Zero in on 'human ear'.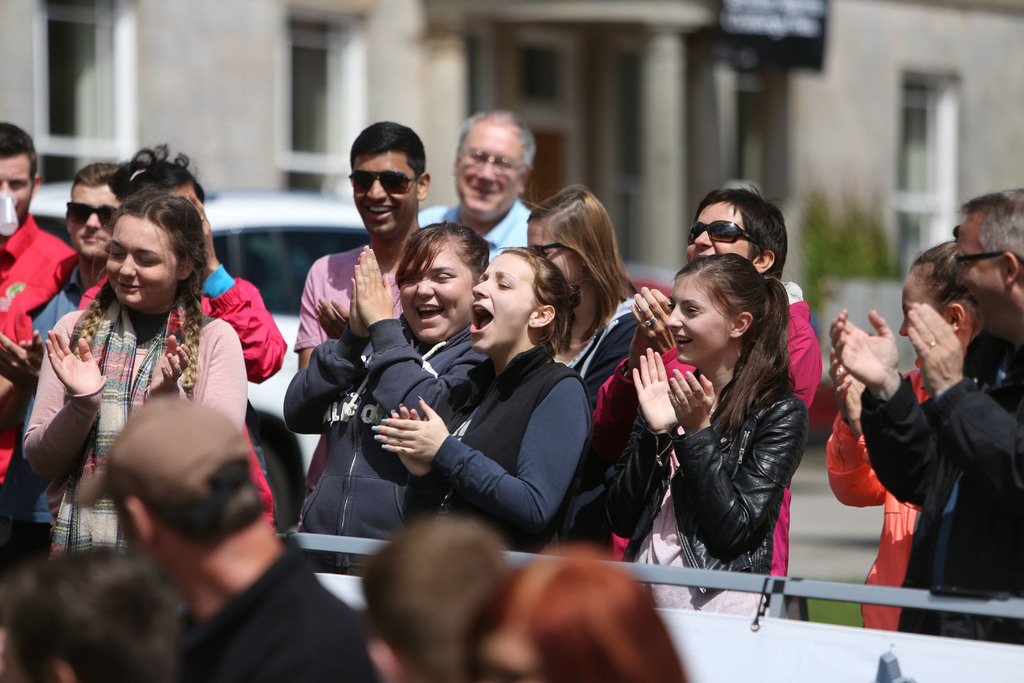
Zeroed in: [728,313,751,340].
